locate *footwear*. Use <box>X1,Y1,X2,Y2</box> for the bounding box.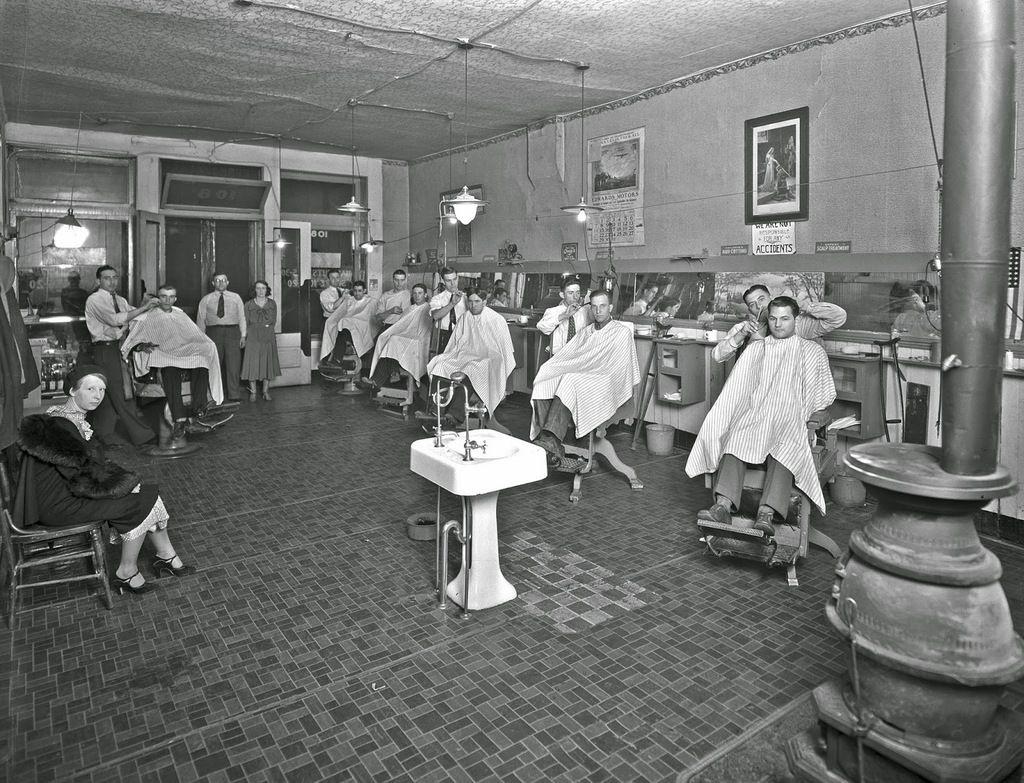
<box>390,371,399,382</box>.
